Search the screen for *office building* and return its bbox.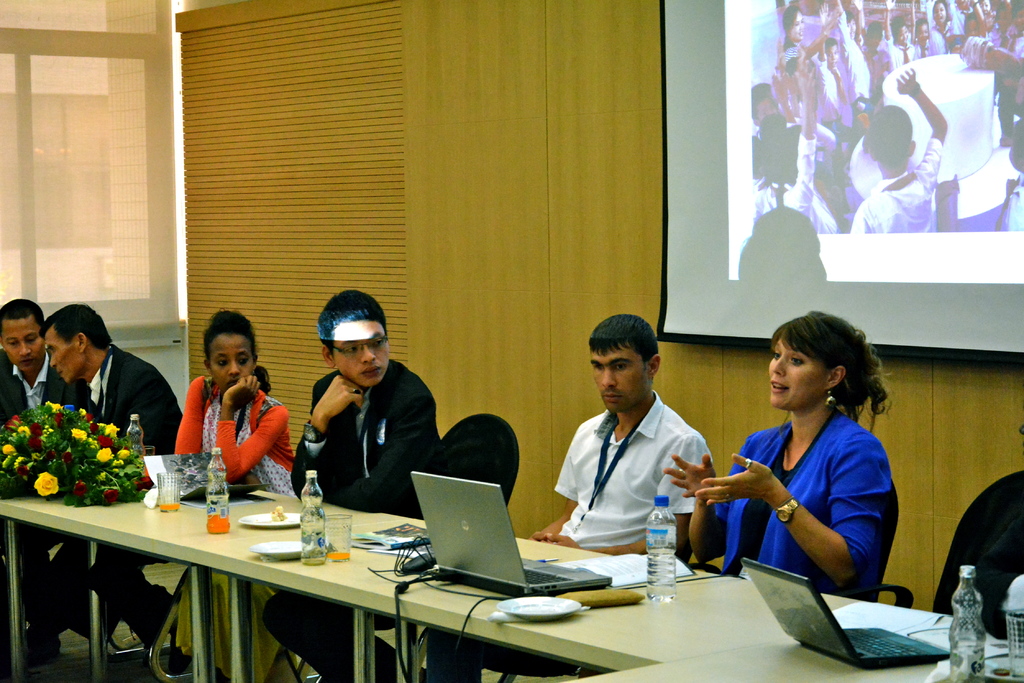
Found: region(1, 0, 1023, 682).
